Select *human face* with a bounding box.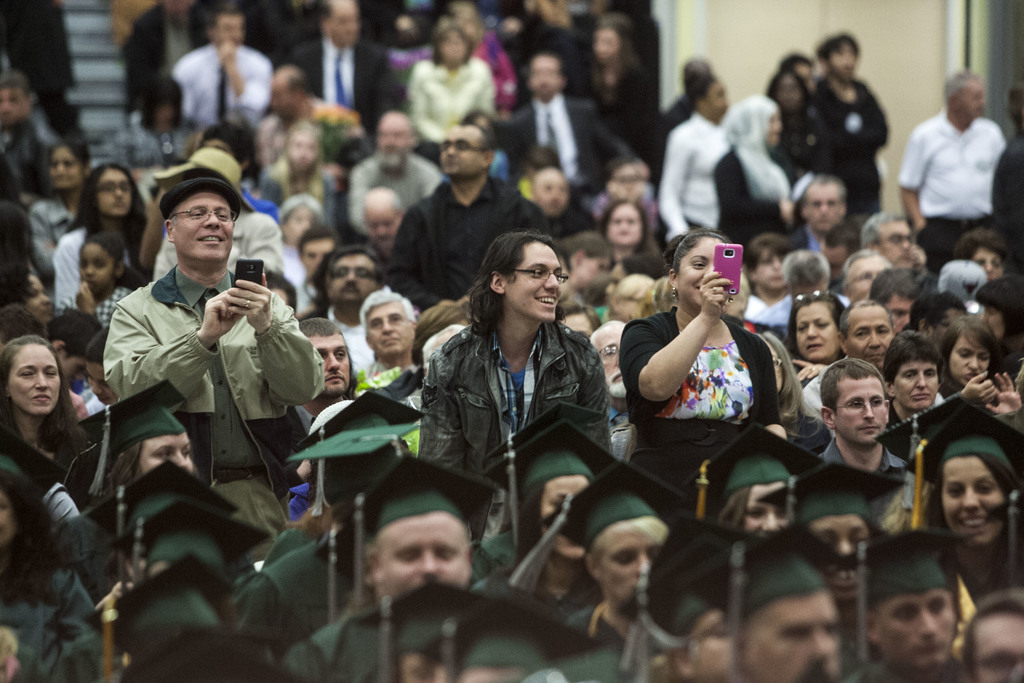
592, 34, 623, 67.
